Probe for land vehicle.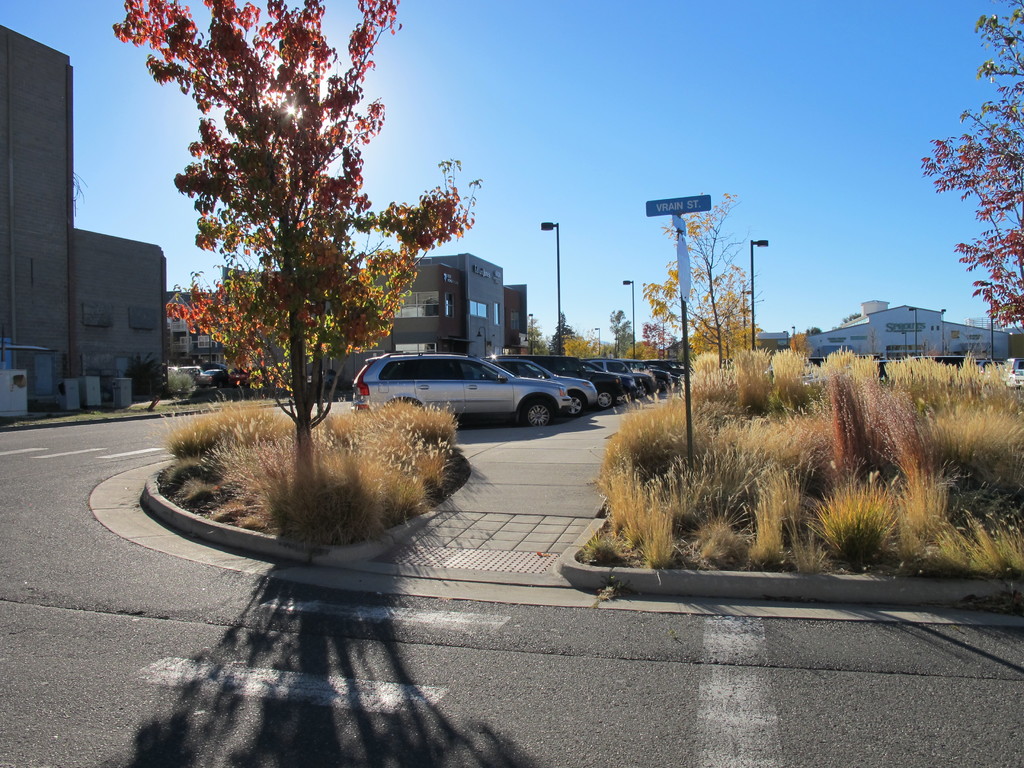
Probe result: bbox=[493, 358, 598, 406].
